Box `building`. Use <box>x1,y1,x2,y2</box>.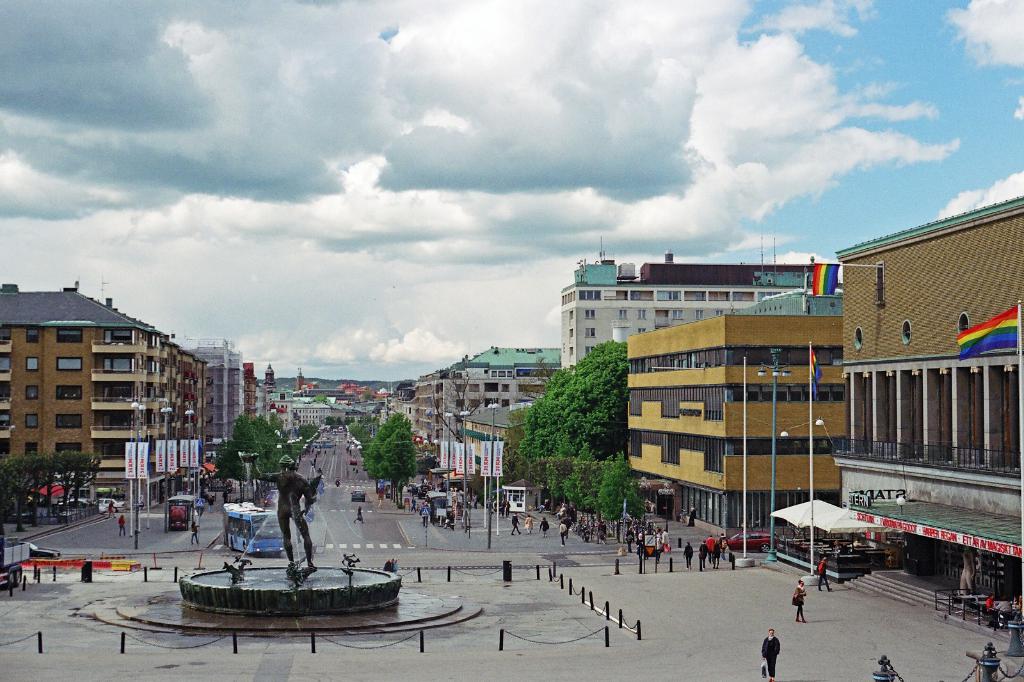
<box>177,339,246,460</box>.
